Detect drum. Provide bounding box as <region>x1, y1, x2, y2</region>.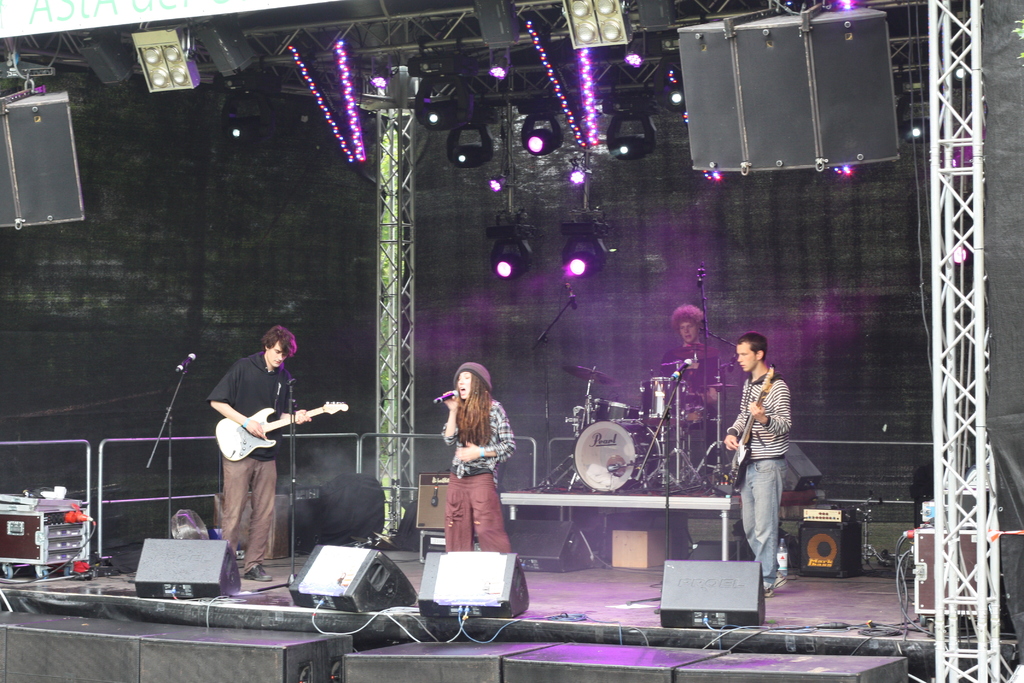
<region>641, 378, 691, 427</region>.
